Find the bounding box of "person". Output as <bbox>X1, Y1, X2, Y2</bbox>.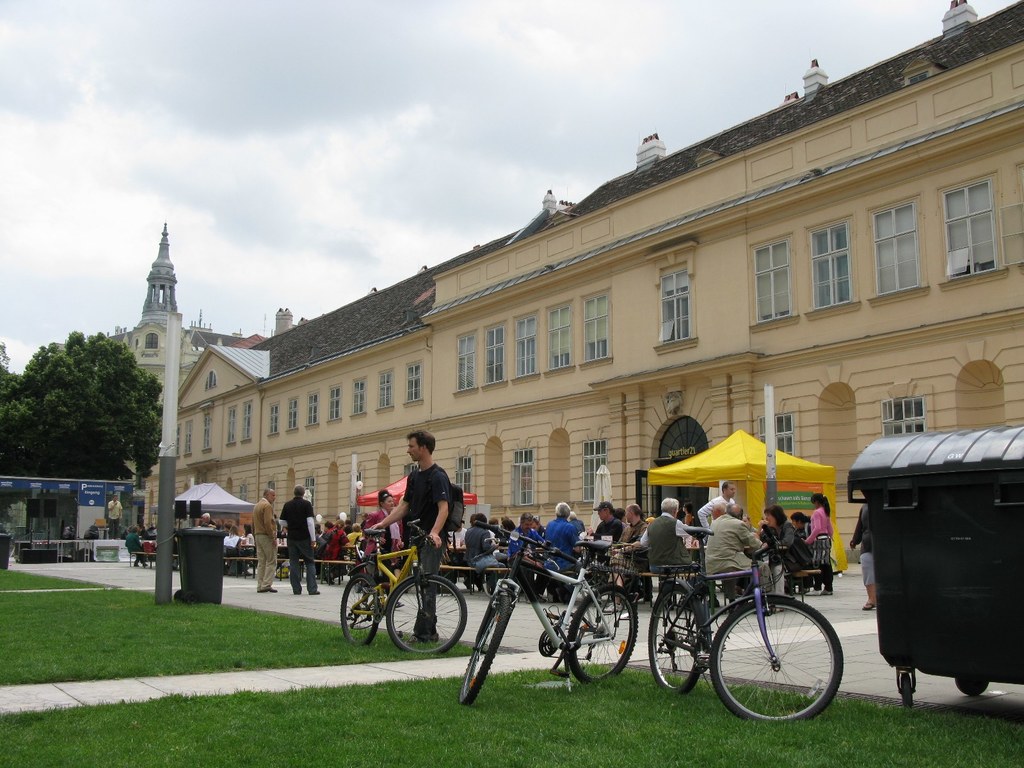
<bbox>460, 512, 501, 595</bbox>.
